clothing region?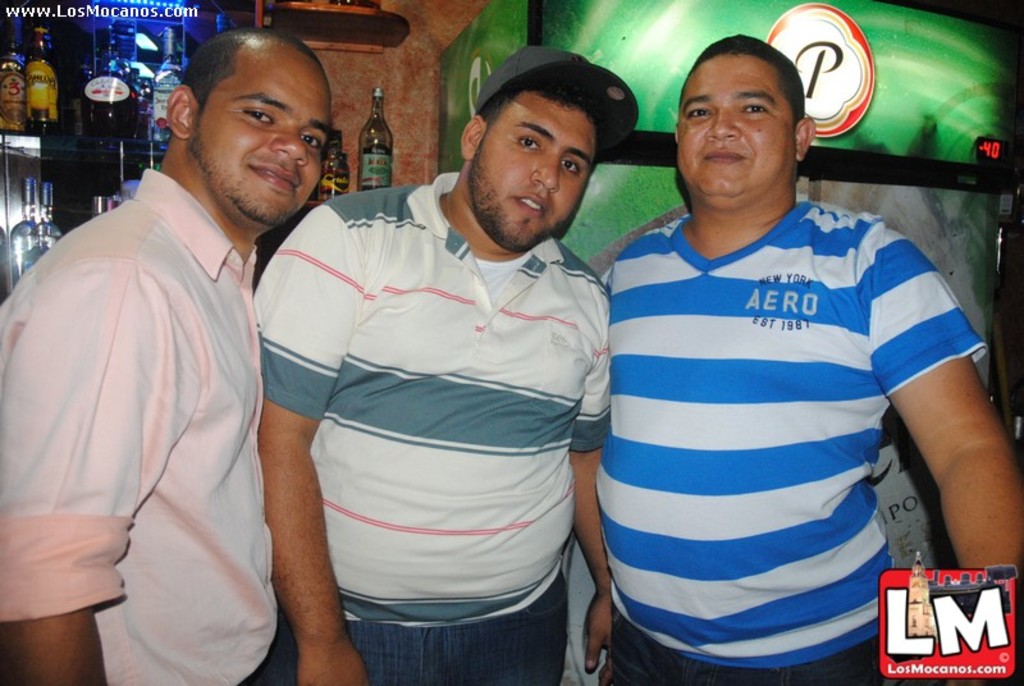
x1=616, y1=159, x2=986, y2=640
